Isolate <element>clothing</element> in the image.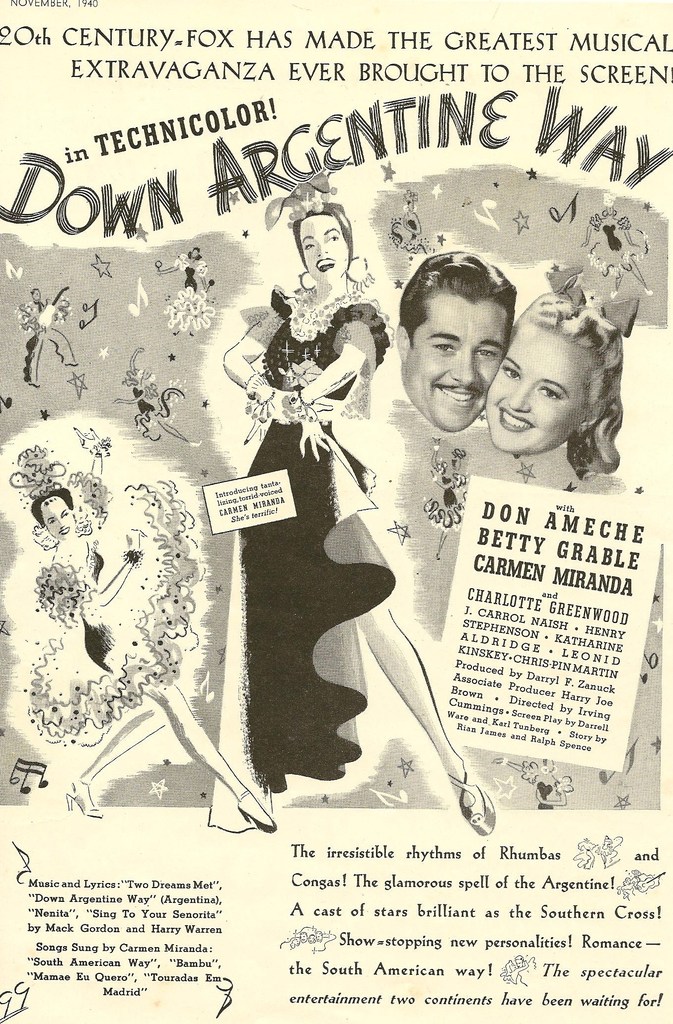
Isolated region: BBox(265, 290, 391, 794).
